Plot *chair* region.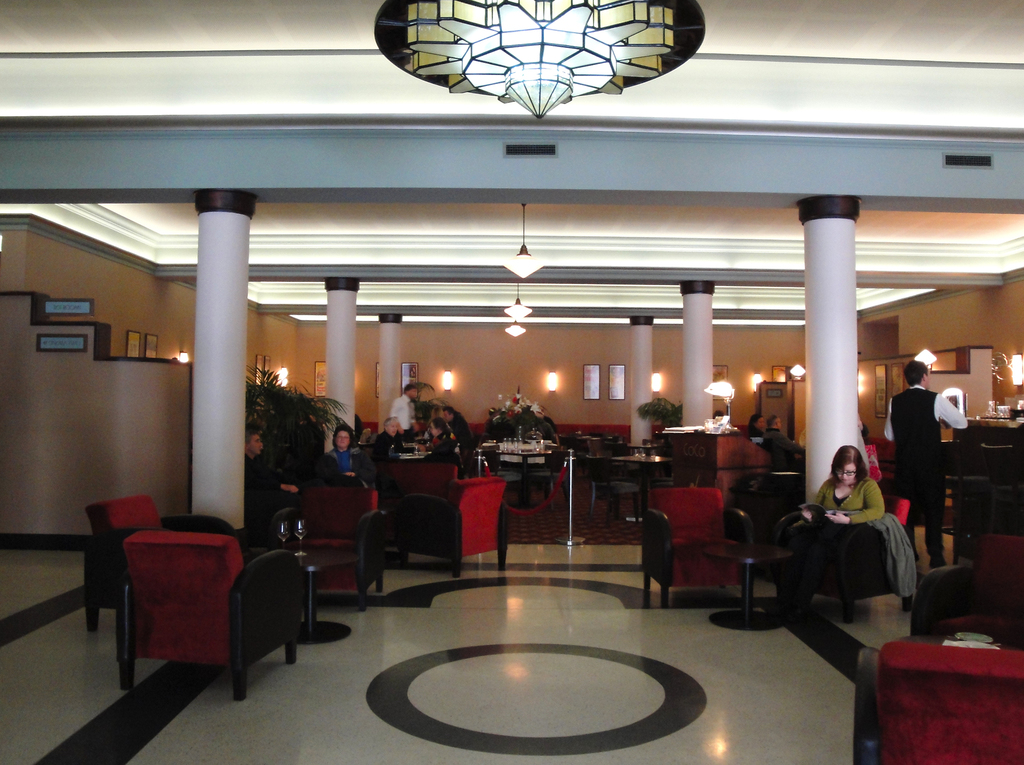
Plotted at rect(386, 460, 451, 493).
